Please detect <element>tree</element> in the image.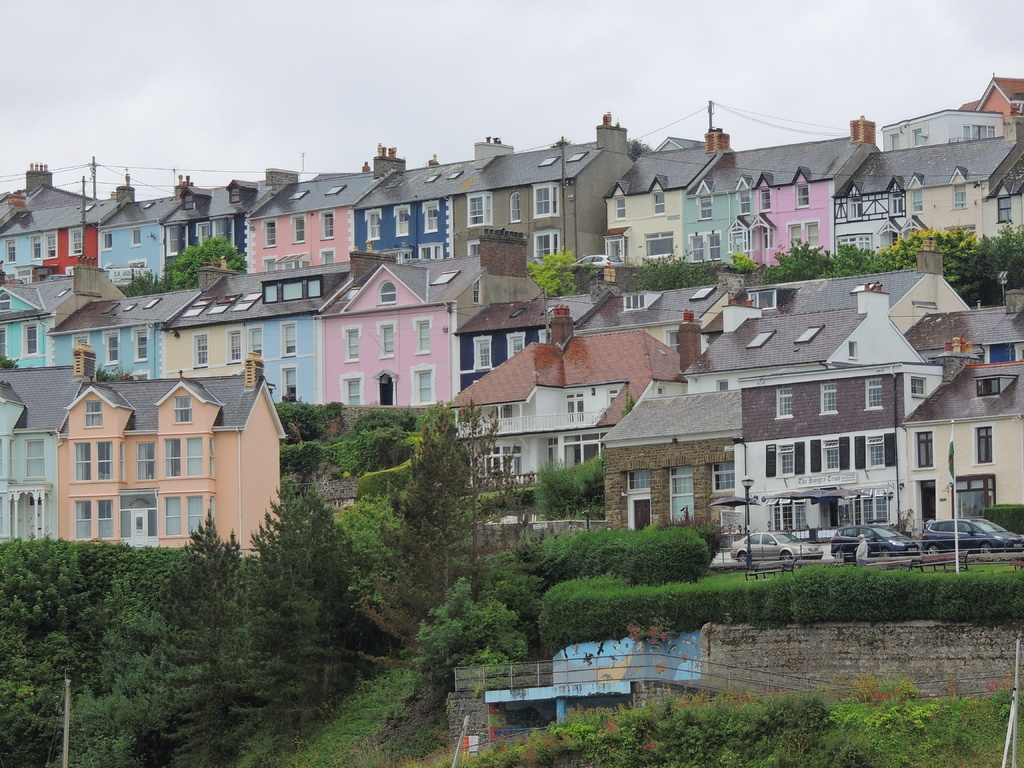
[left=163, top=232, right=249, bottom=294].
